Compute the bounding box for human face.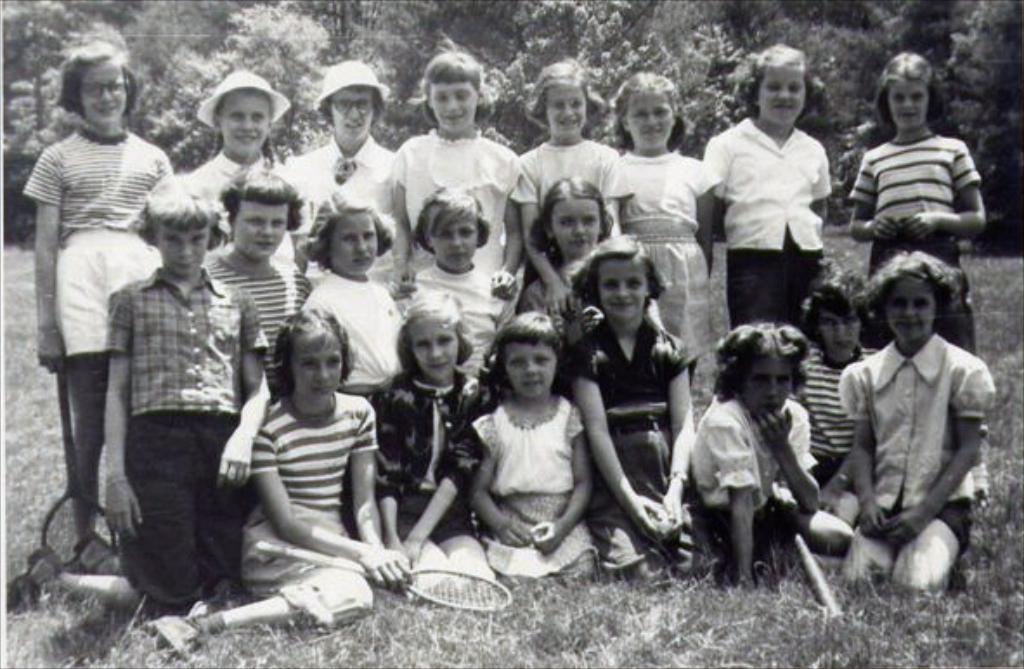
bbox=[594, 260, 646, 328].
